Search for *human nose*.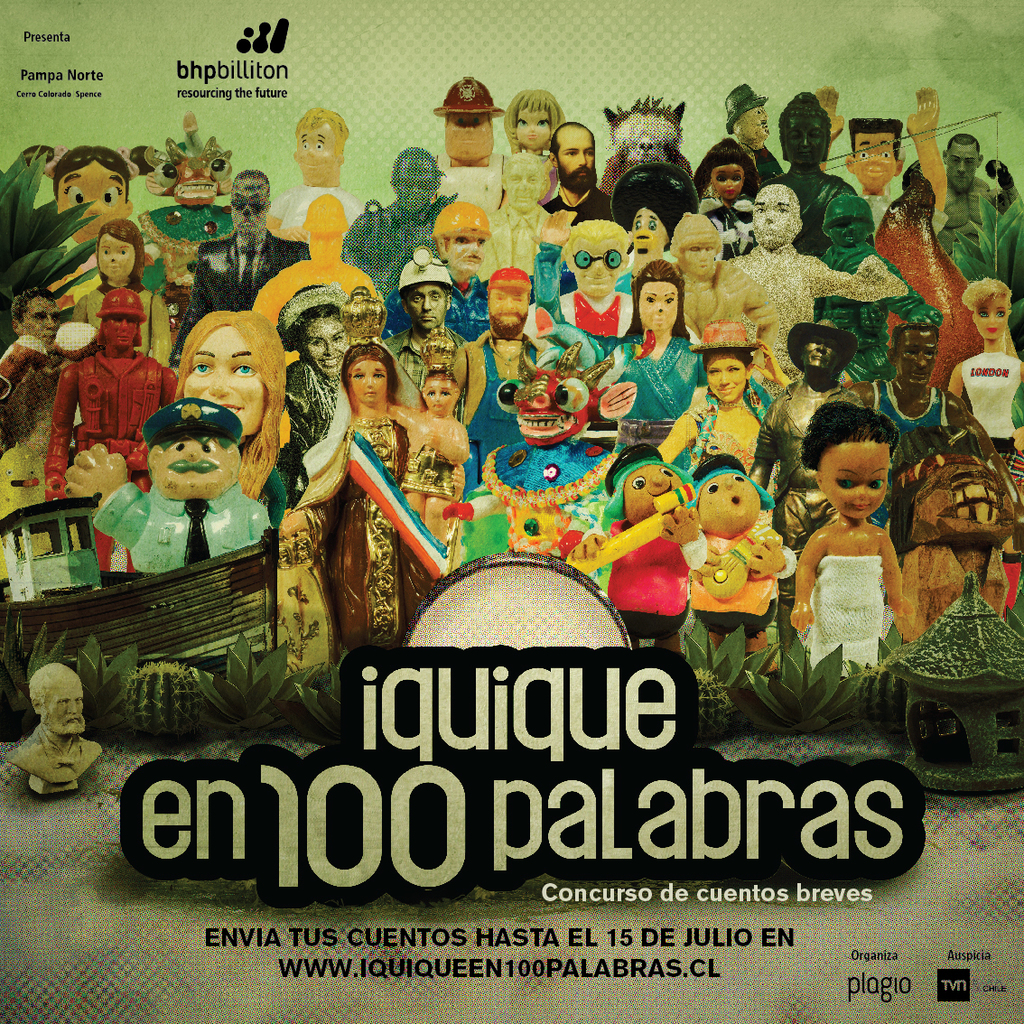
Found at BBox(854, 487, 871, 499).
